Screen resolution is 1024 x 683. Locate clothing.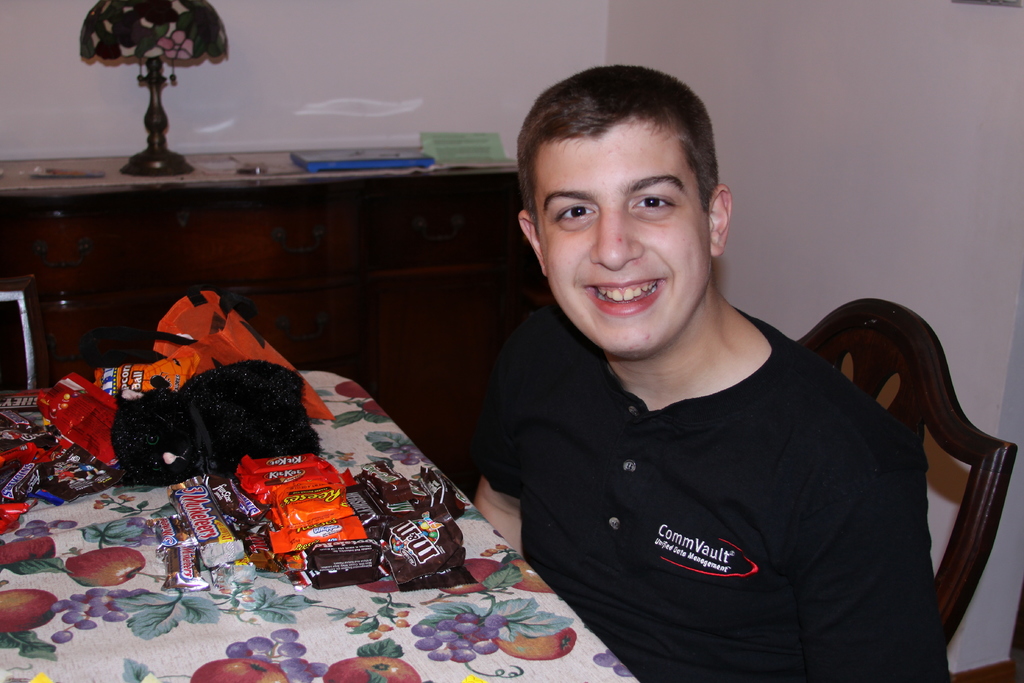
(left=470, top=259, right=956, bottom=669).
